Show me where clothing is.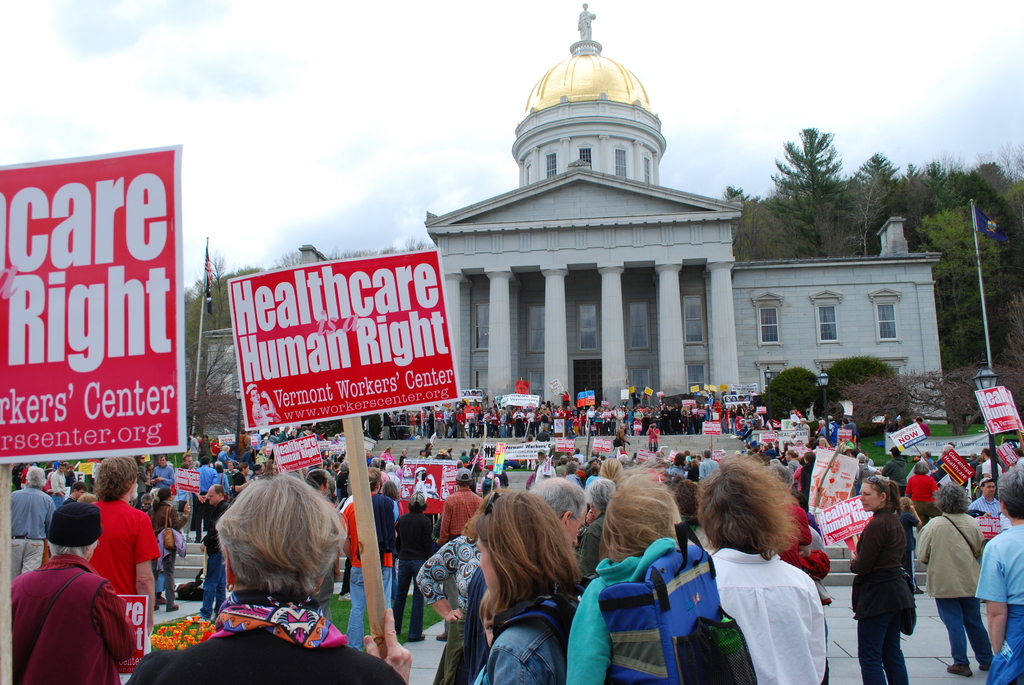
clothing is at bbox=[427, 409, 436, 443].
